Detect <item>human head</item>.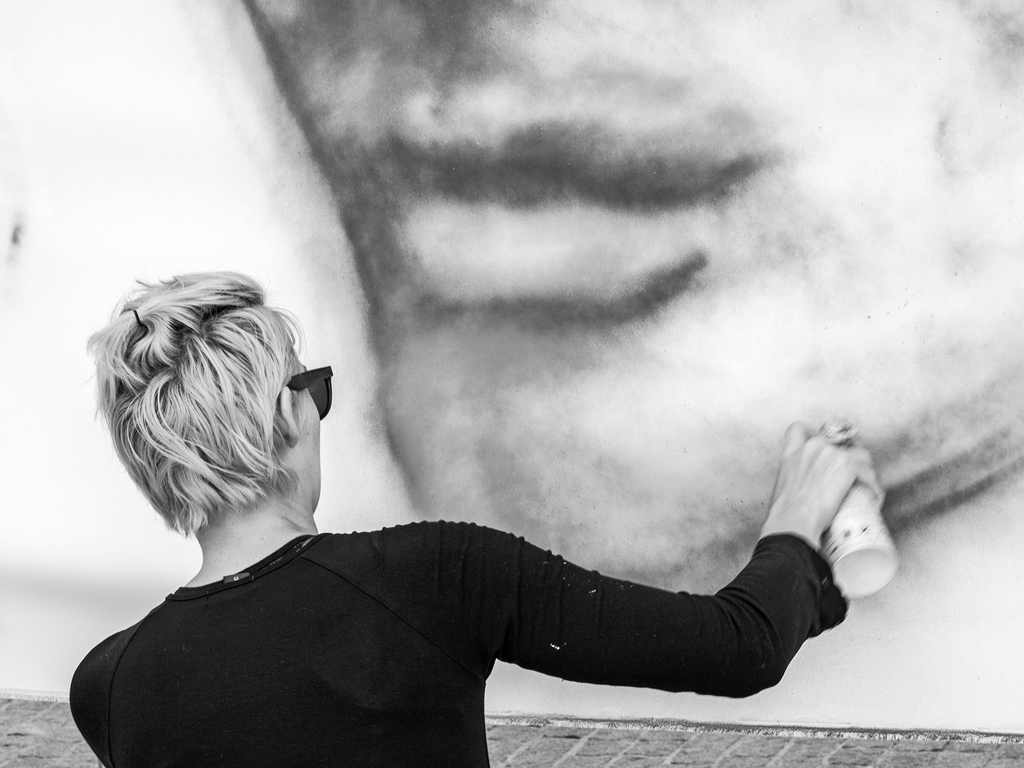
Detected at x1=89, y1=271, x2=319, y2=537.
